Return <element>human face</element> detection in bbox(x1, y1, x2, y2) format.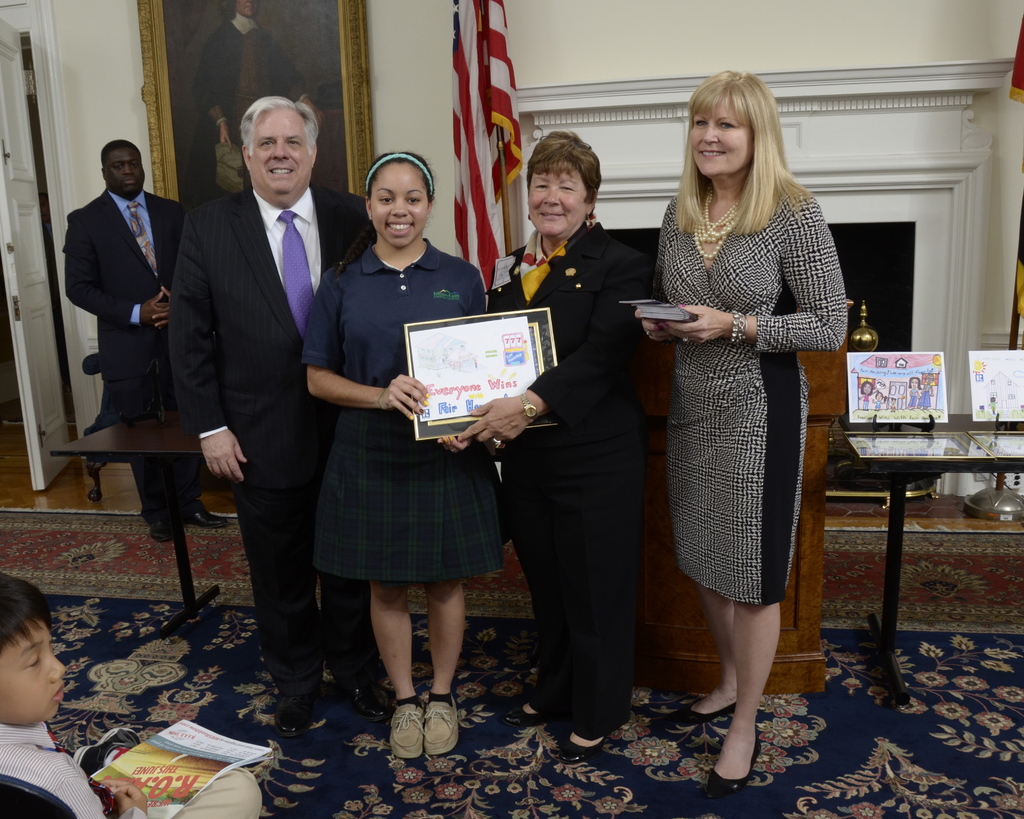
bbox(253, 113, 312, 194).
